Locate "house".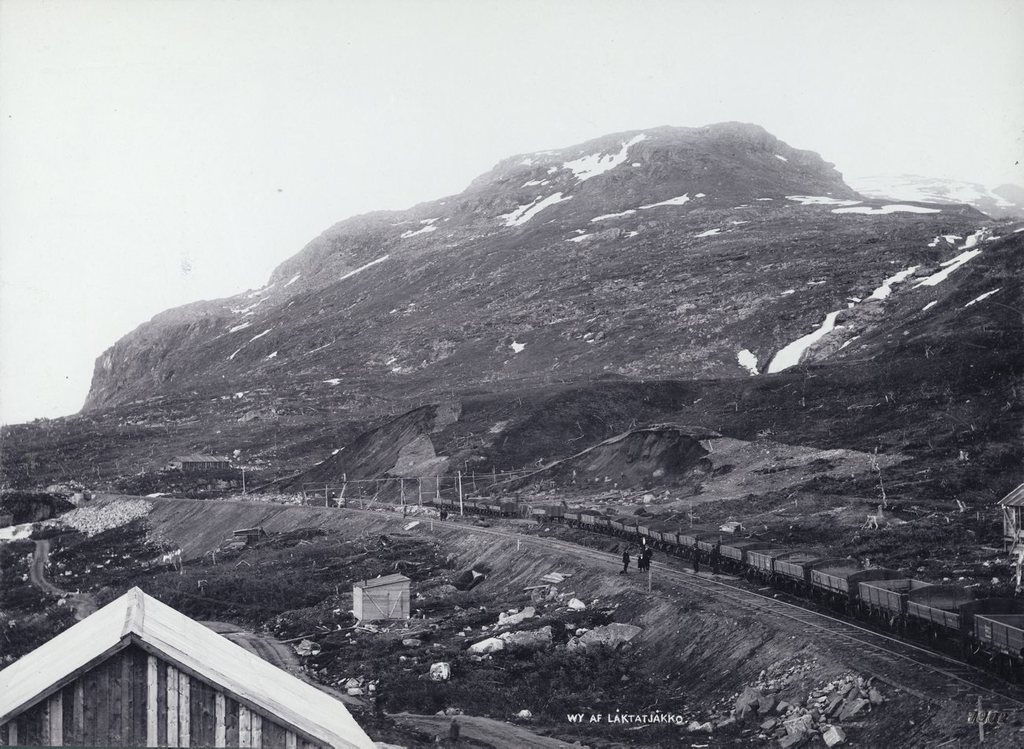
Bounding box: rect(349, 573, 412, 618).
